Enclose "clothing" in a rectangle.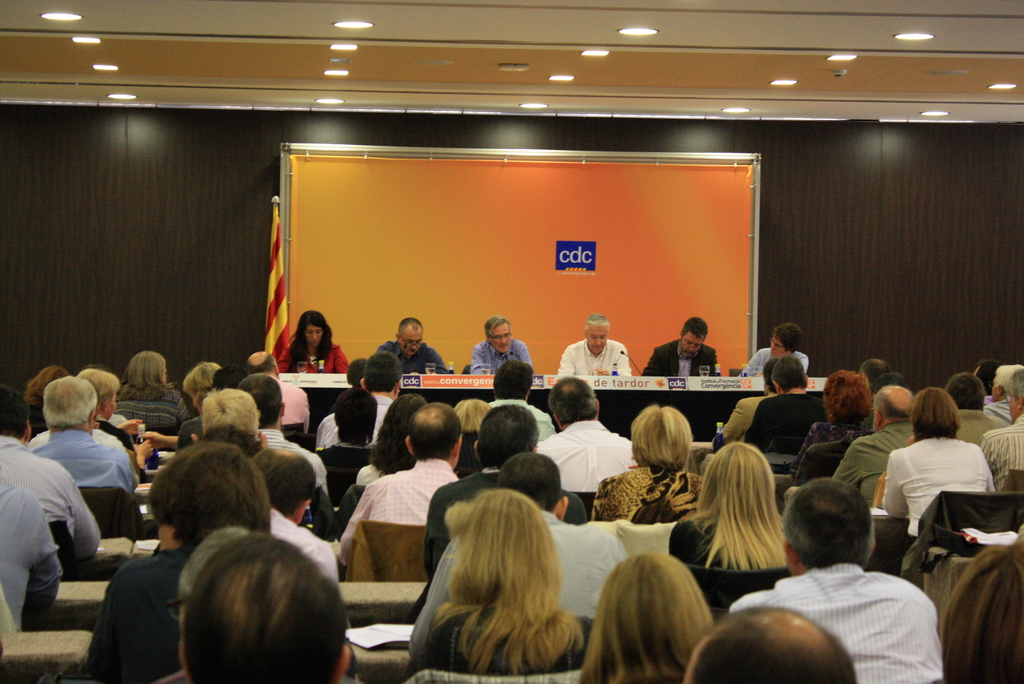
{"left": 737, "top": 352, "right": 817, "bottom": 389}.
